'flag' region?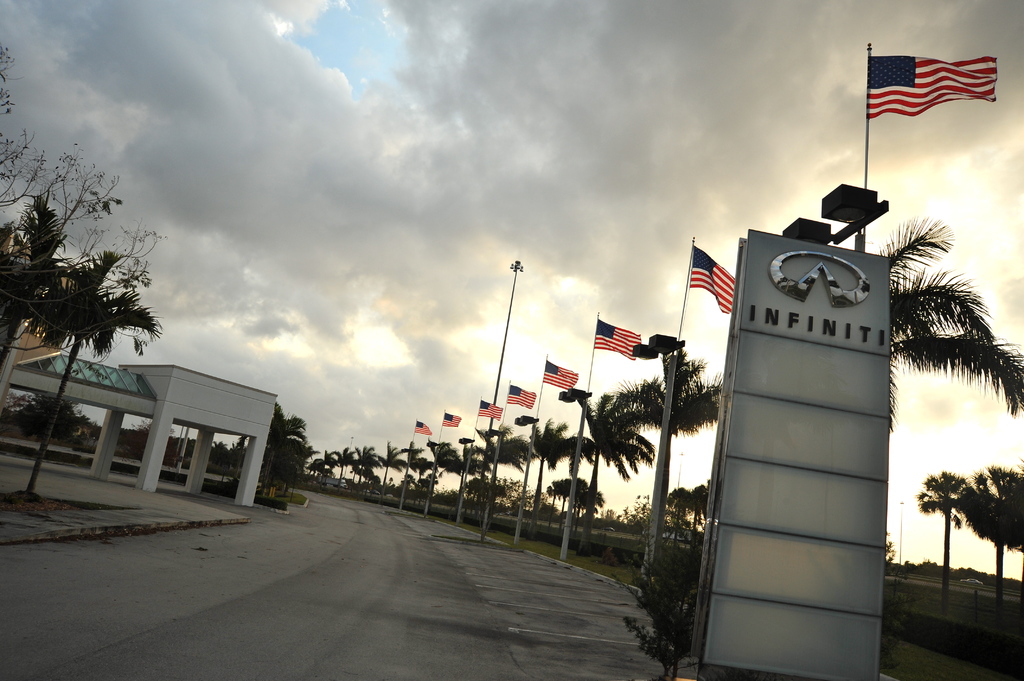
{"x1": 593, "y1": 314, "x2": 664, "y2": 382}
